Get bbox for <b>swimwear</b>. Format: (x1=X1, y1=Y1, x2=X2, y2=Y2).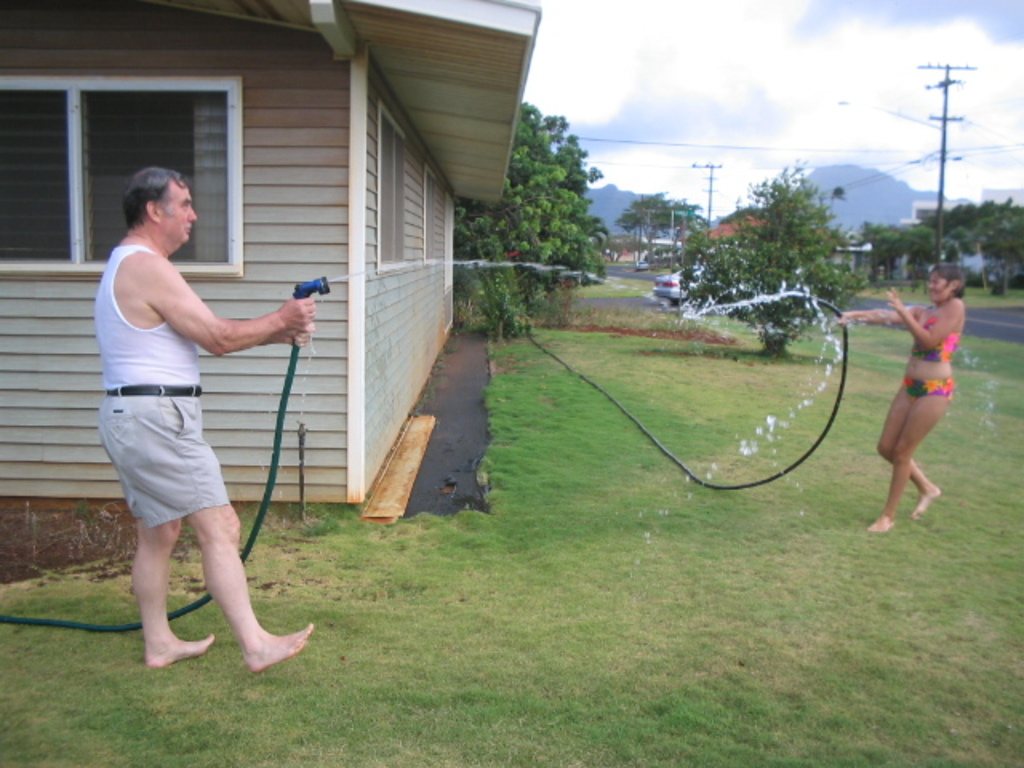
(x1=907, y1=310, x2=965, y2=365).
